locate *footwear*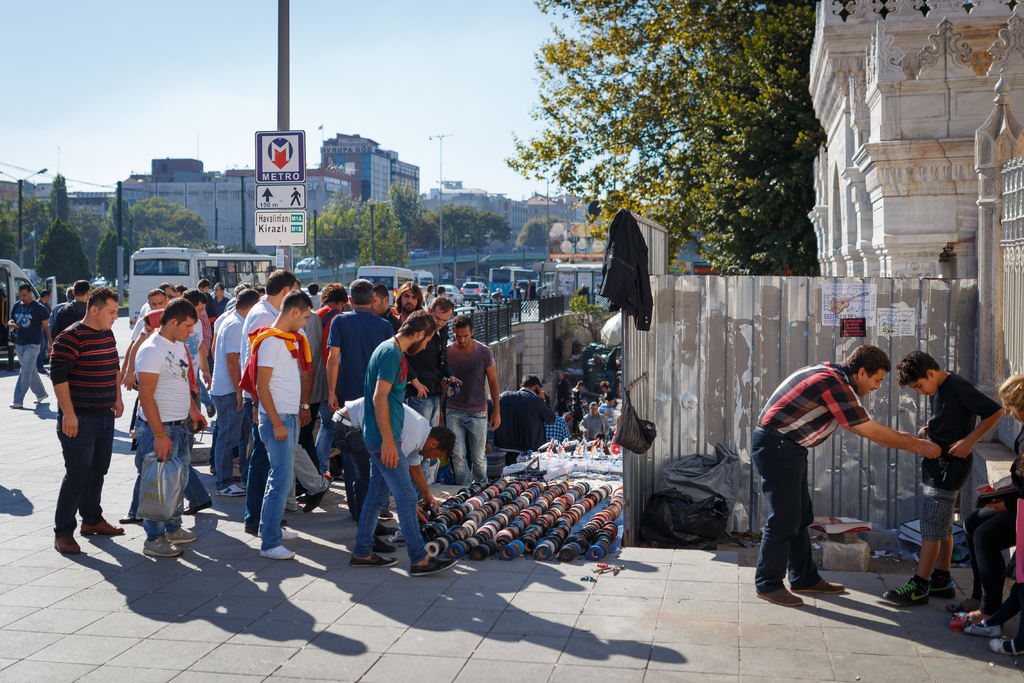
l=951, t=609, r=971, b=623
